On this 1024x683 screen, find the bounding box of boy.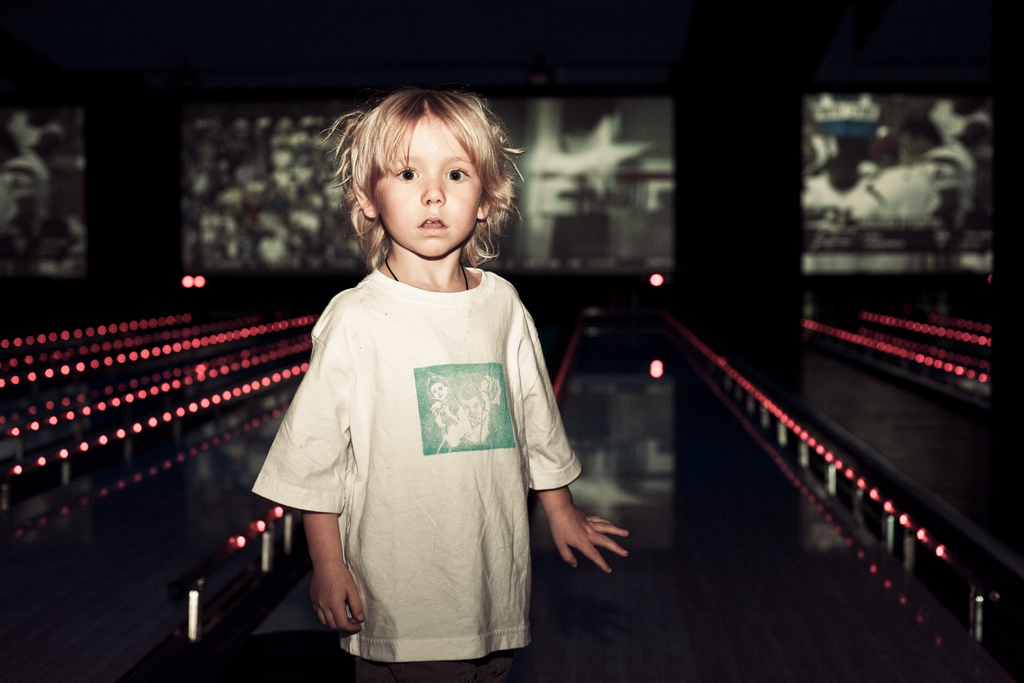
Bounding box: 250:85:632:664.
